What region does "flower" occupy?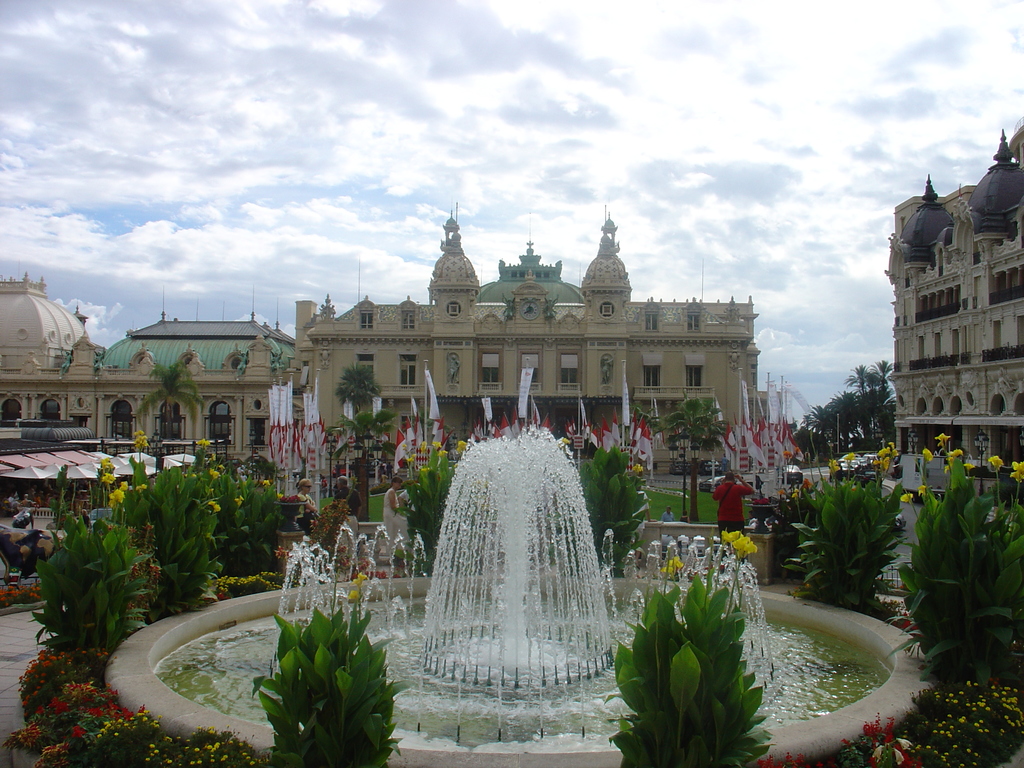
box=[751, 498, 772, 507].
